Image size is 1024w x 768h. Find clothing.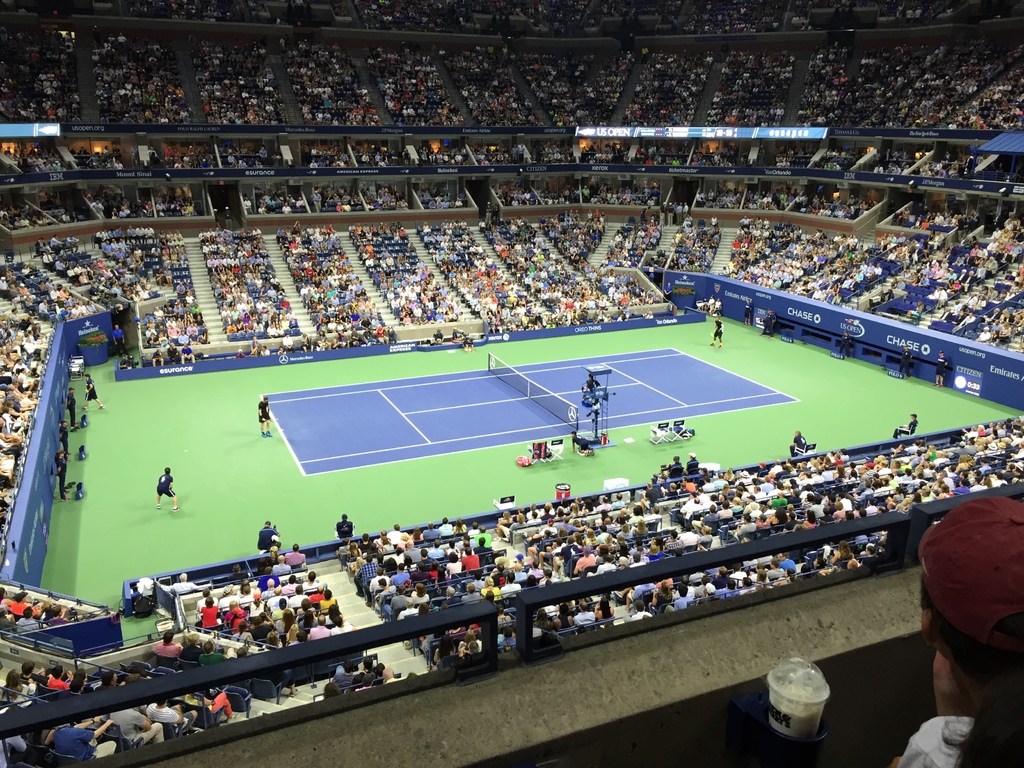
(x1=894, y1=421, x2=915, y2=438).
